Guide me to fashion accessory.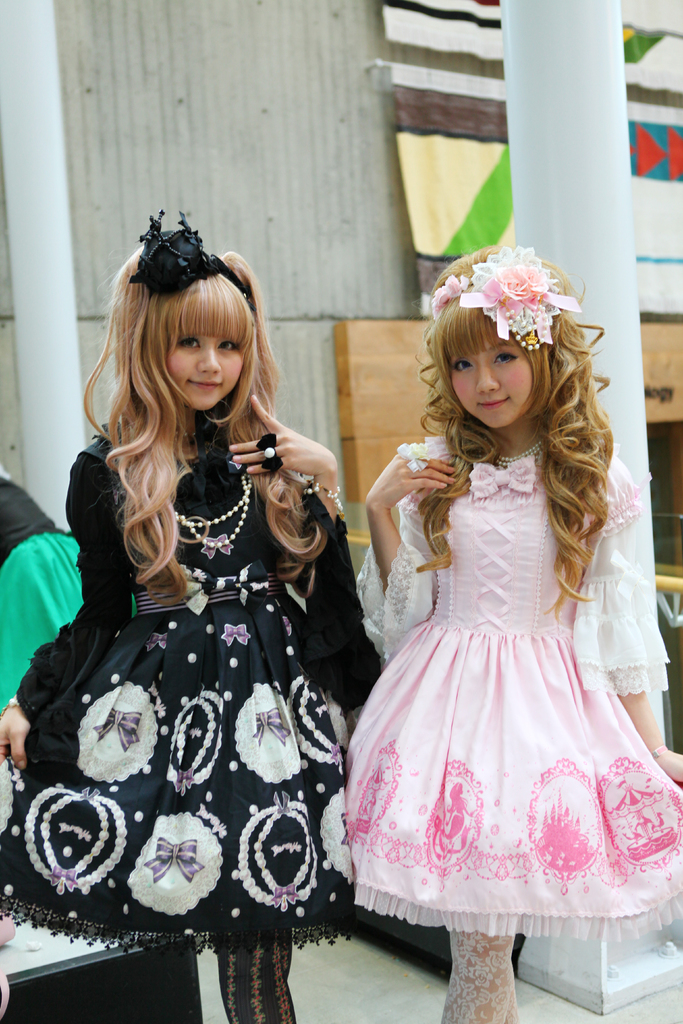
Guidance: (432, 245, 580, 350).
